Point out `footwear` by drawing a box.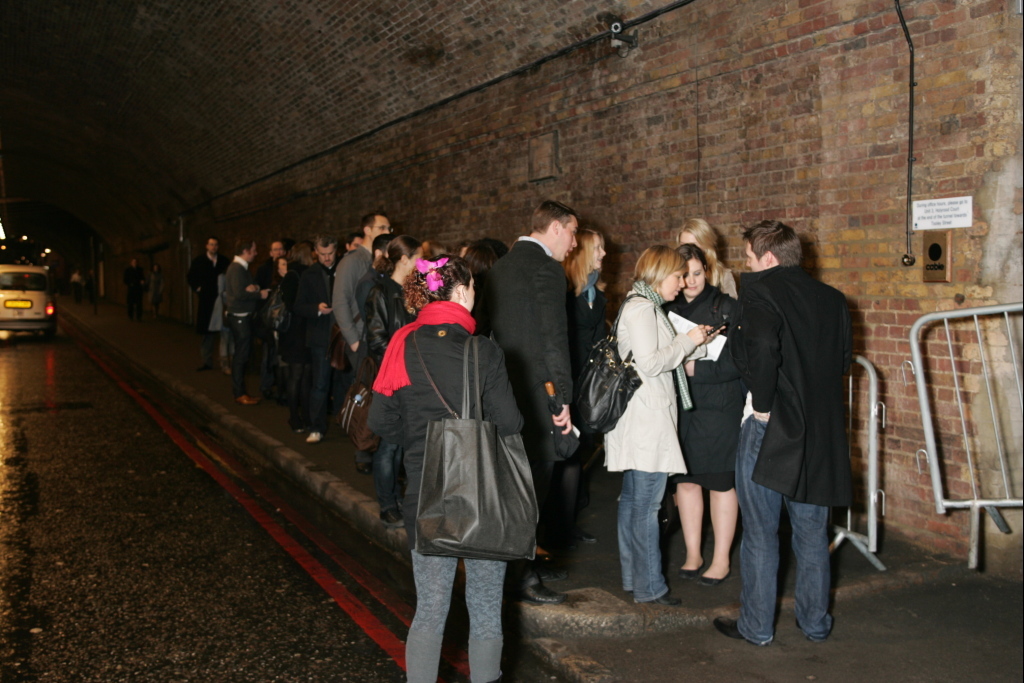
(left=693, top=563, right=737, bottom=586).
